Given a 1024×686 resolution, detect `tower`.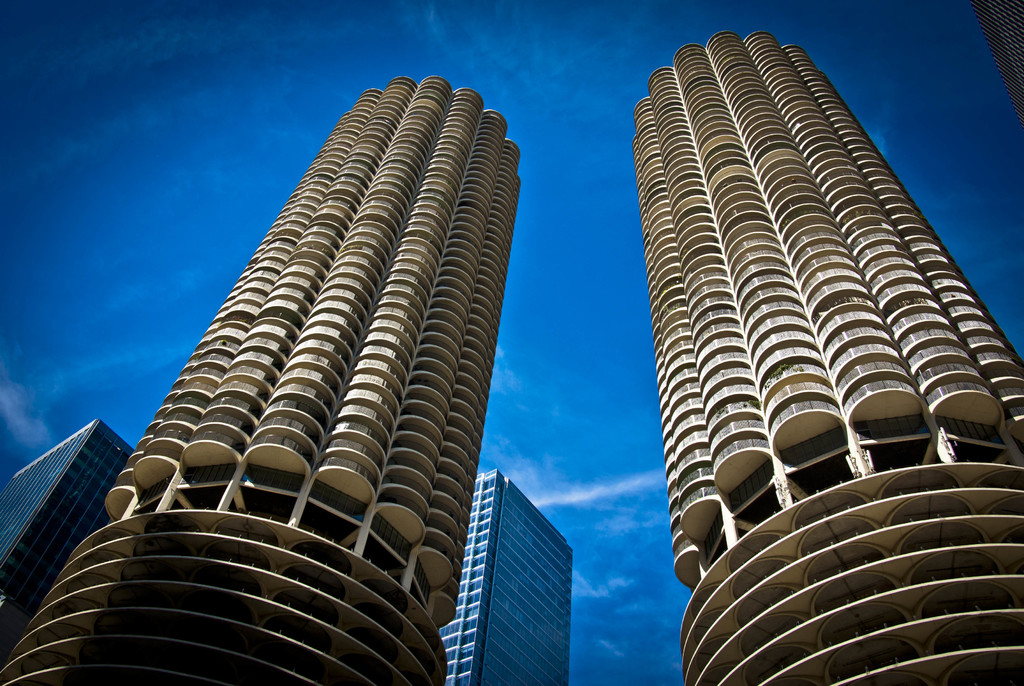
l=609, t=68, r=1023, b=662.
